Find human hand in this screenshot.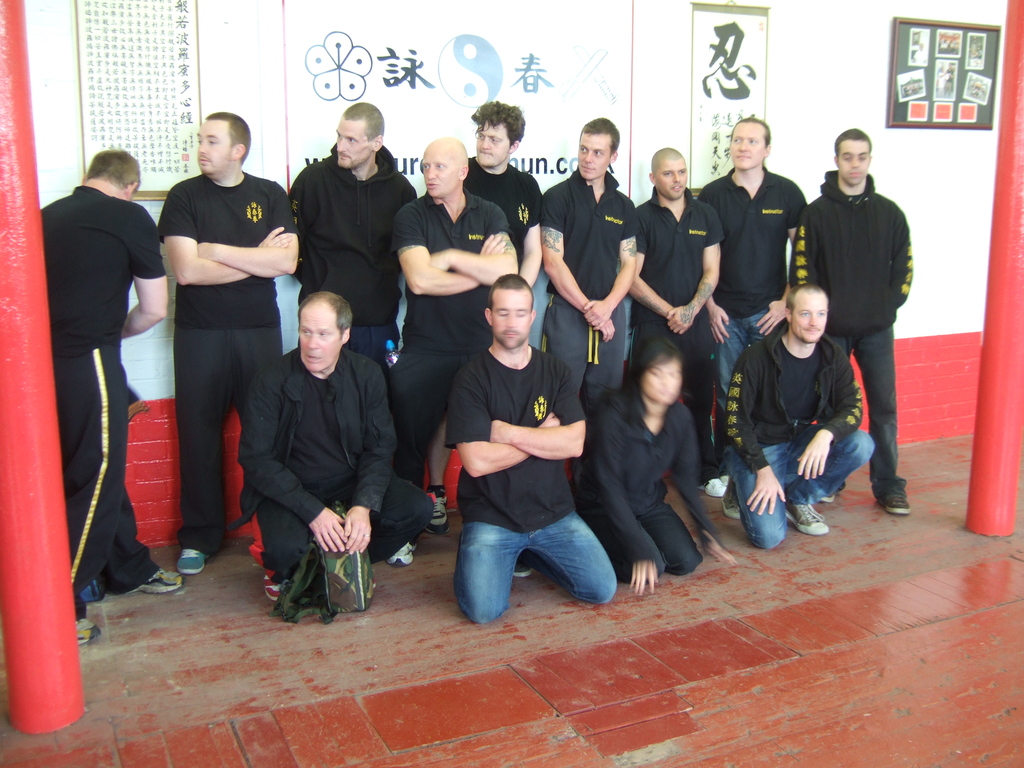
The bounding box for human hand is bbox(743, 471, 788, 519).
